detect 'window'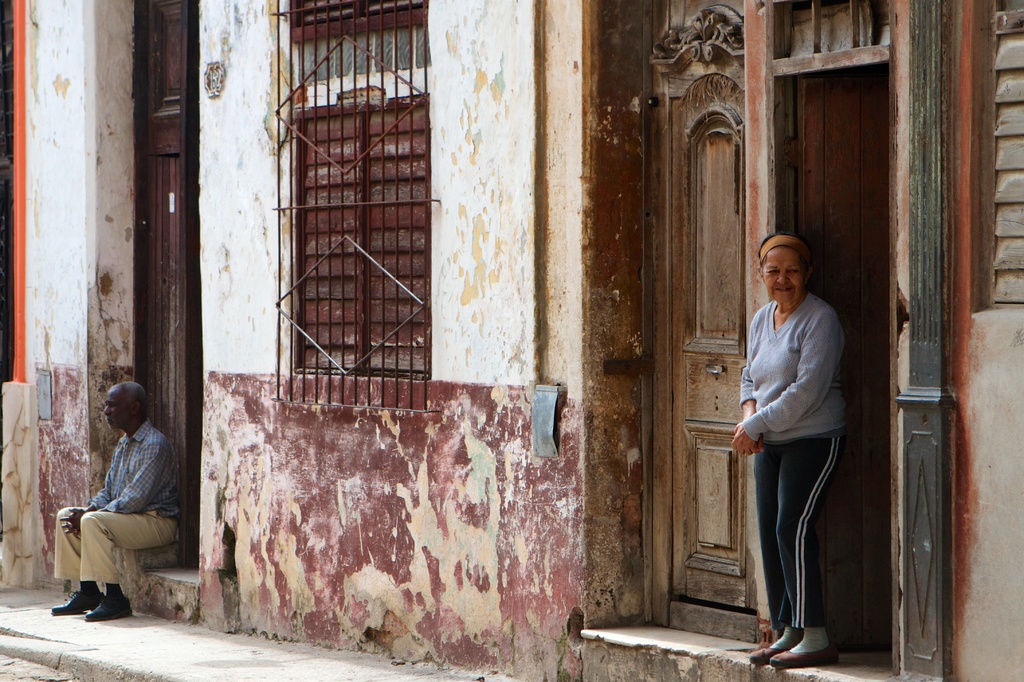
l=970, t=0, r=1023, b=314
